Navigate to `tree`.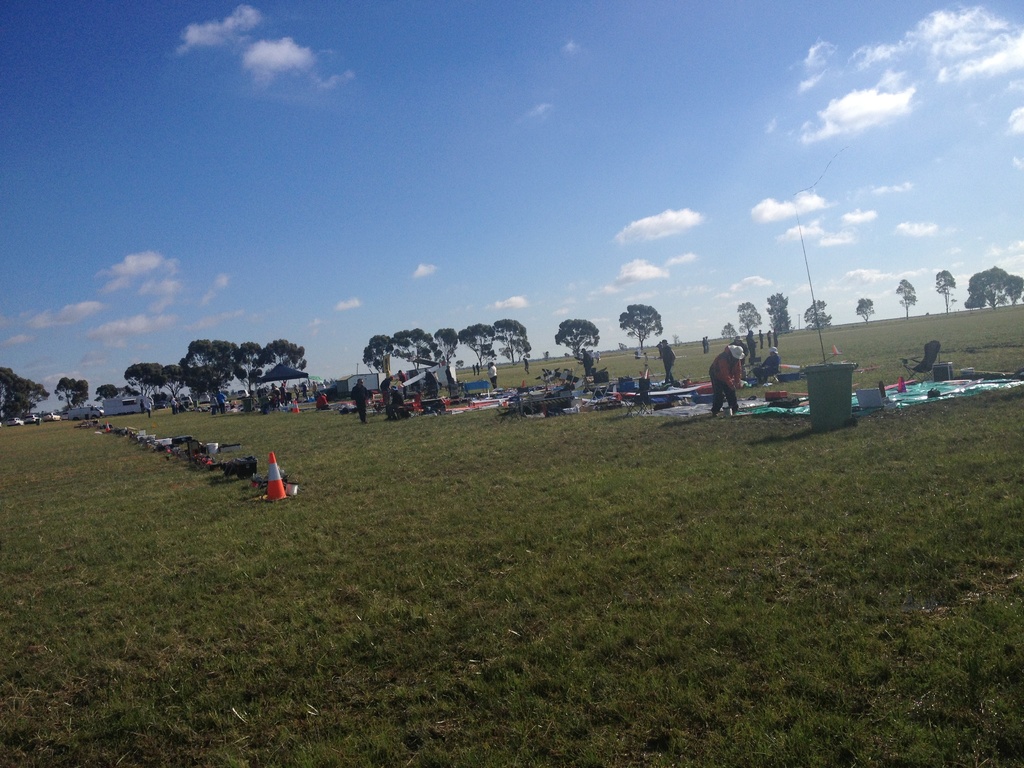
Navigation target: x1=124, y1=385, x2=138, y2=397.
